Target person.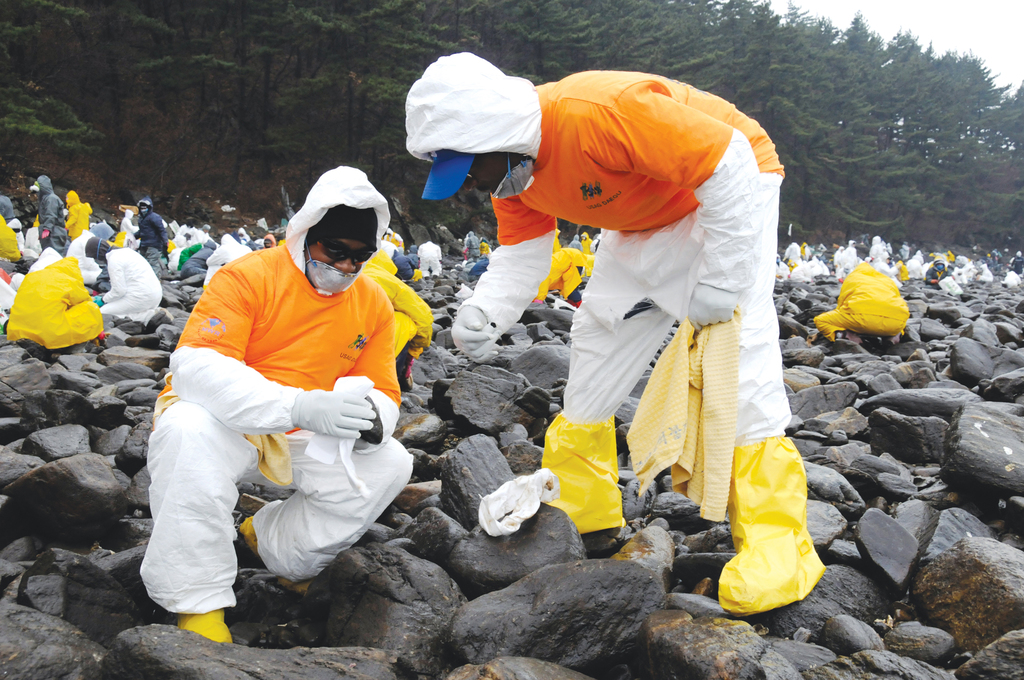
Target region: box(808, 259, 923, 358).
